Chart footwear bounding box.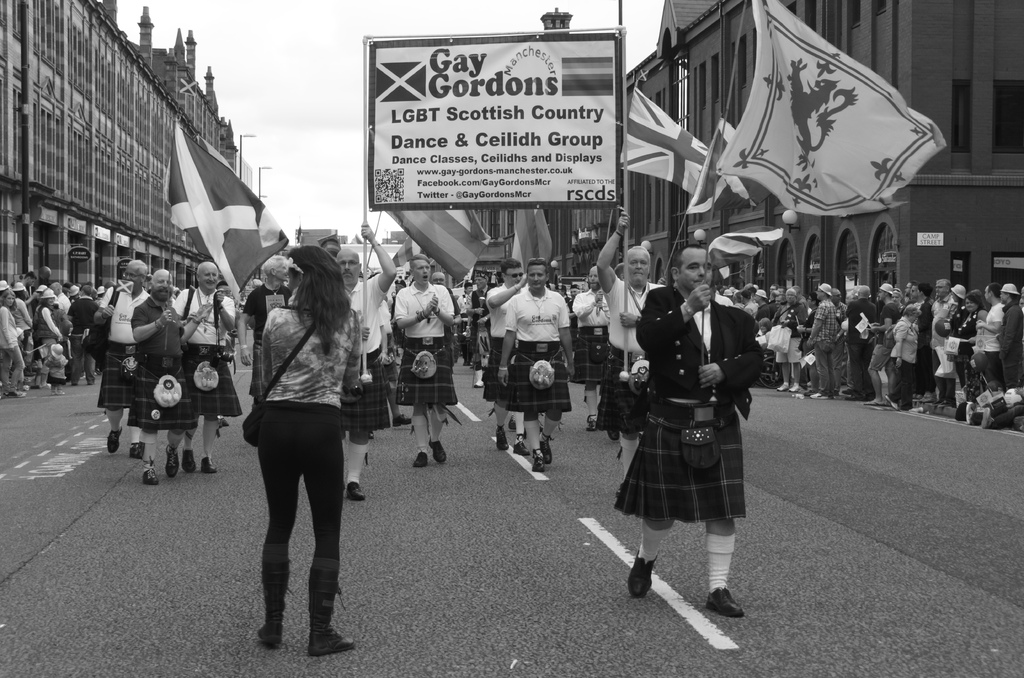
Charted: 804 387 838 403.
